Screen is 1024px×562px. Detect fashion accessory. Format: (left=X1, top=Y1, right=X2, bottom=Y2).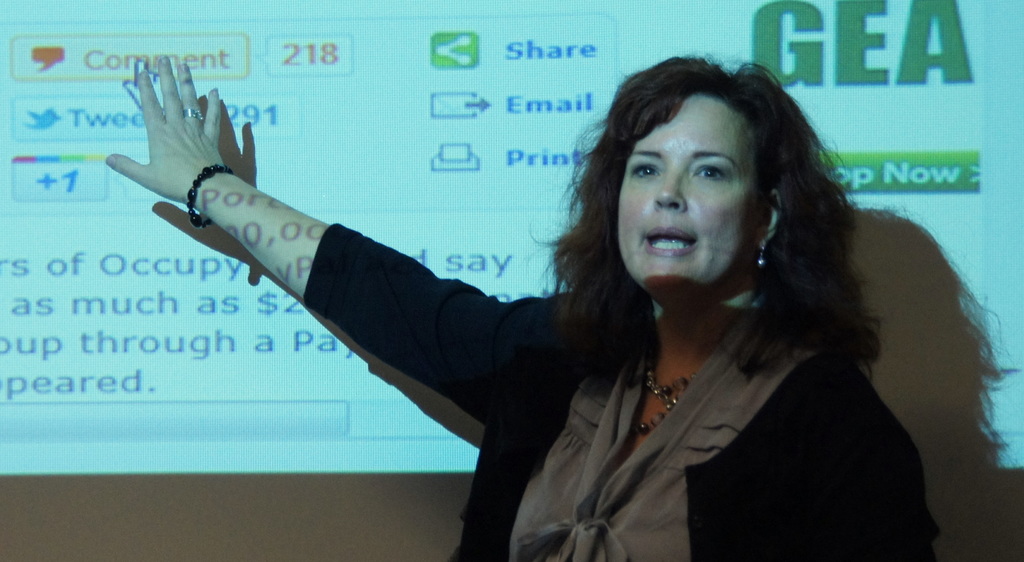
(left=749, top=251, right=771, bottom=272).
